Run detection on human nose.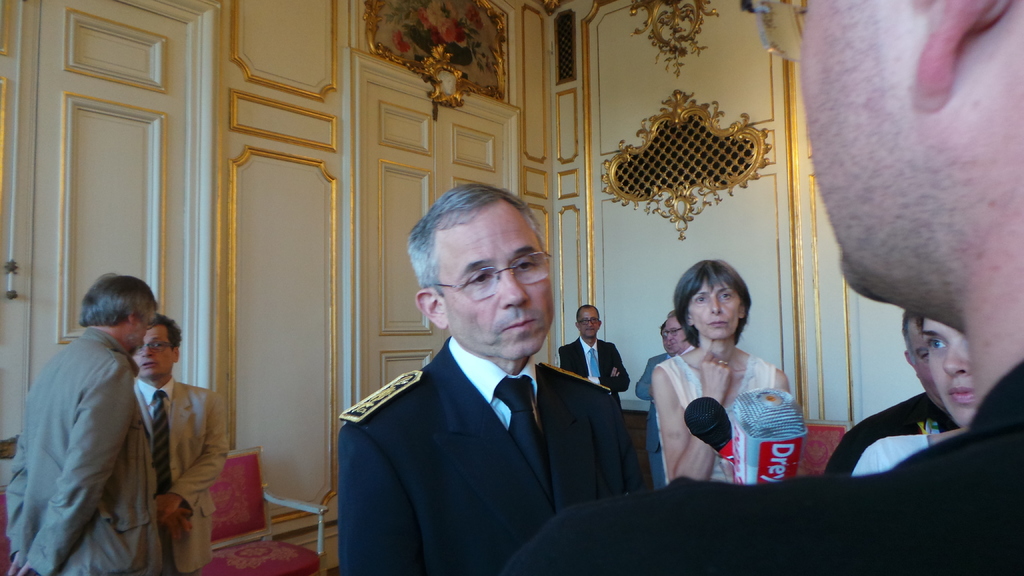
Result: [708,298,724,314].
